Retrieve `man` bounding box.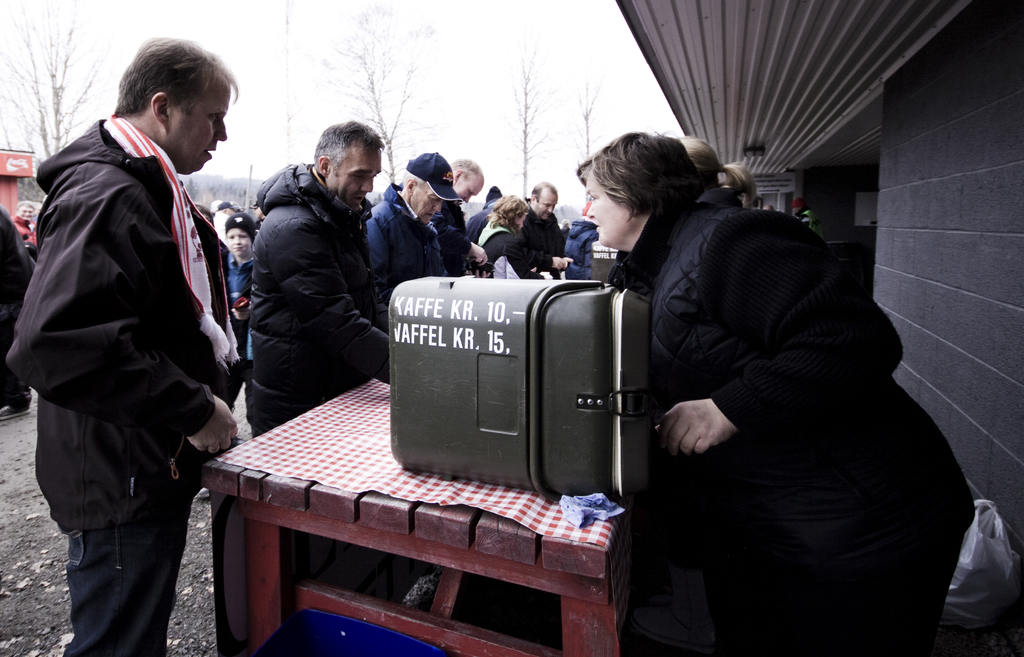
Bounding box: pyautogui.locateOnScreen(12, 202, 38, 249).
